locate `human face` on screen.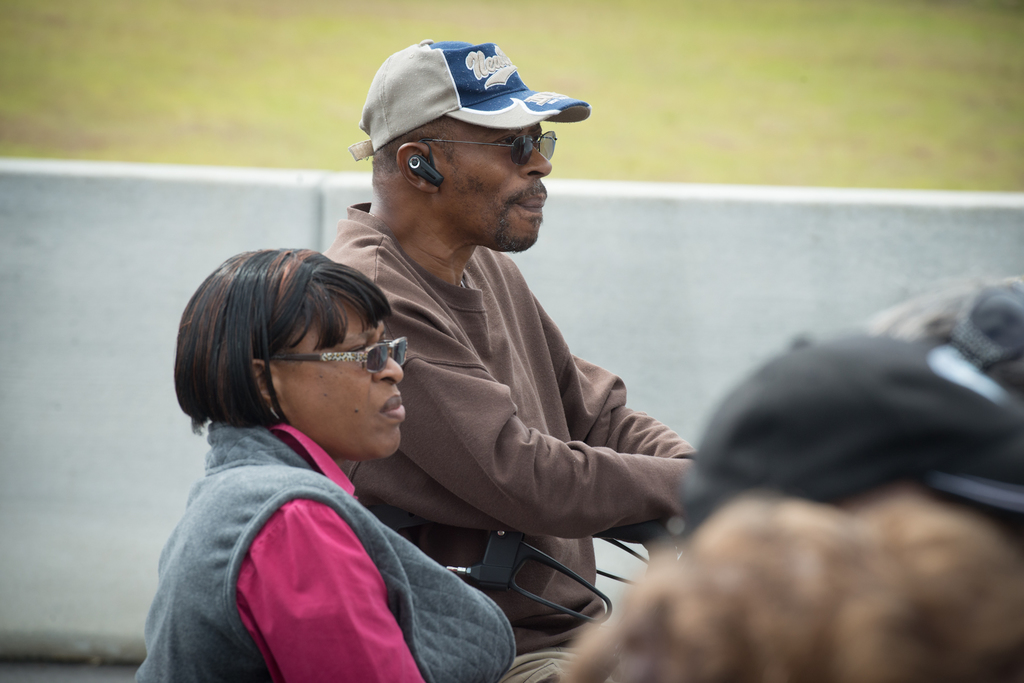
On screen at 276, 282, 409, 462.
